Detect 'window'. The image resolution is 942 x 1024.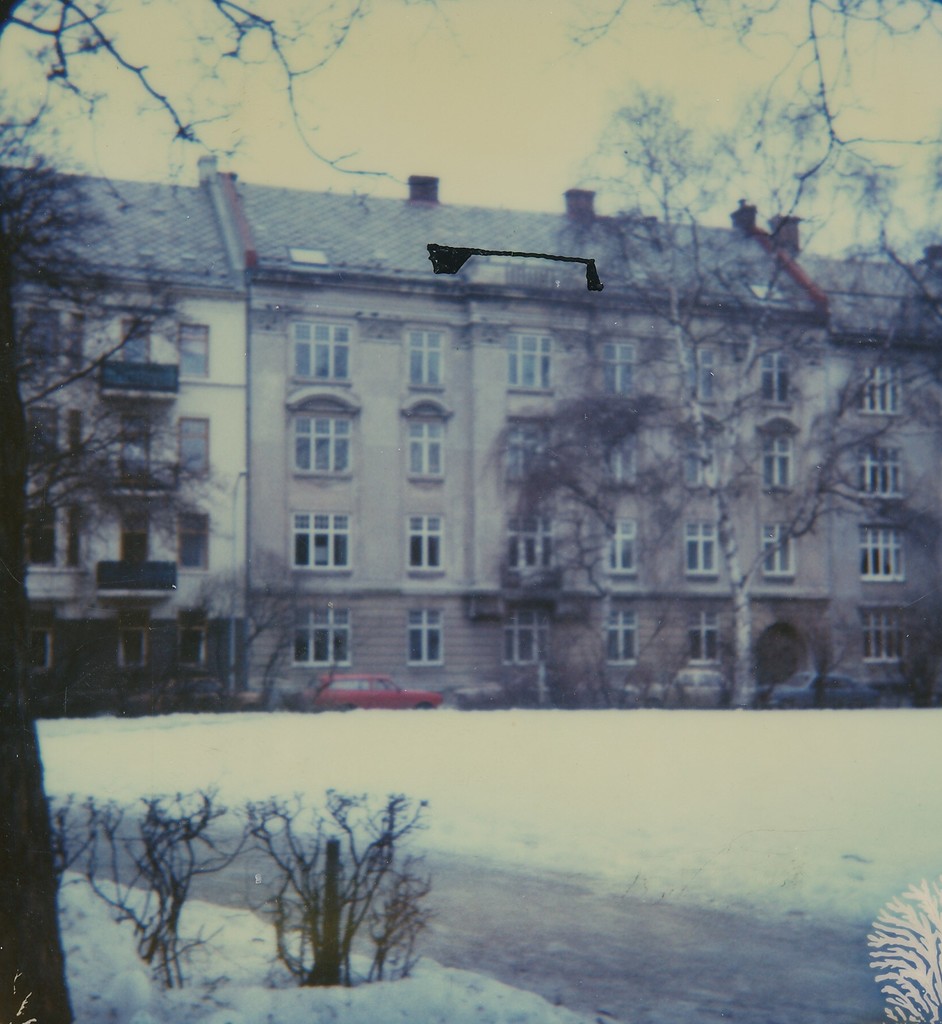
602, 344, 635, 392.
